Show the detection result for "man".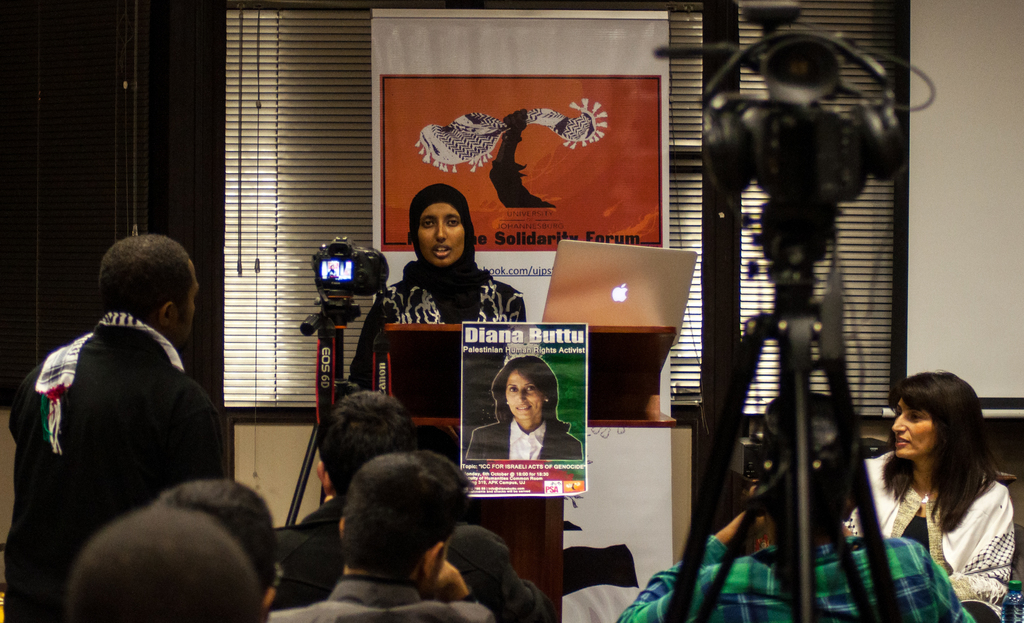
BBox(616, 385, 988, 622).
